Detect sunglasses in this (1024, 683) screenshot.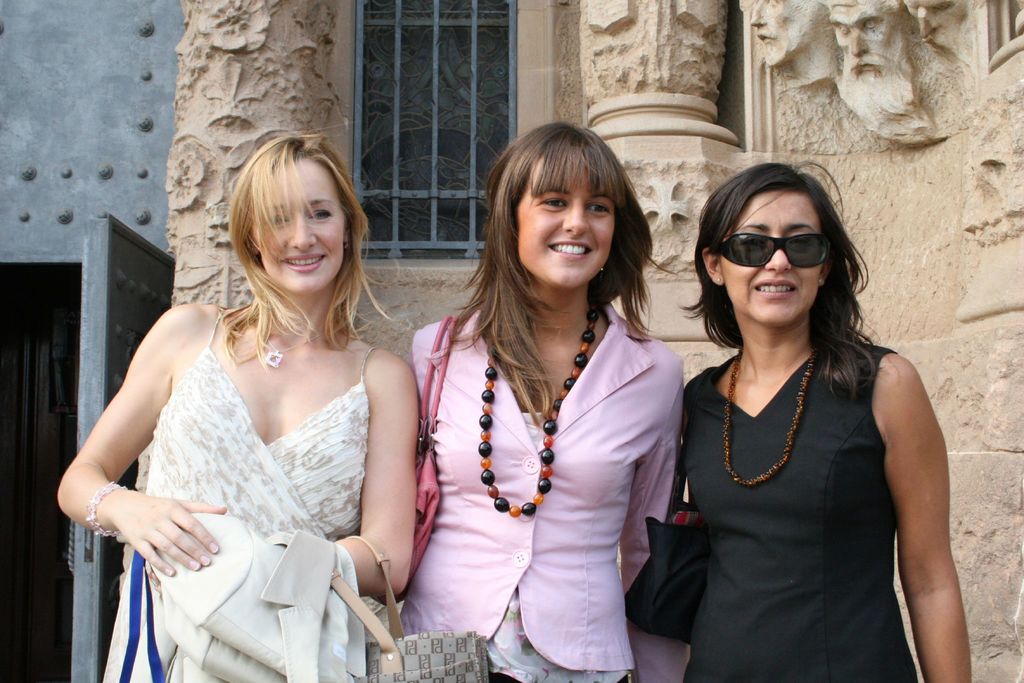
Detection: (x1=716, y1=232, x2=830, y2=273).
